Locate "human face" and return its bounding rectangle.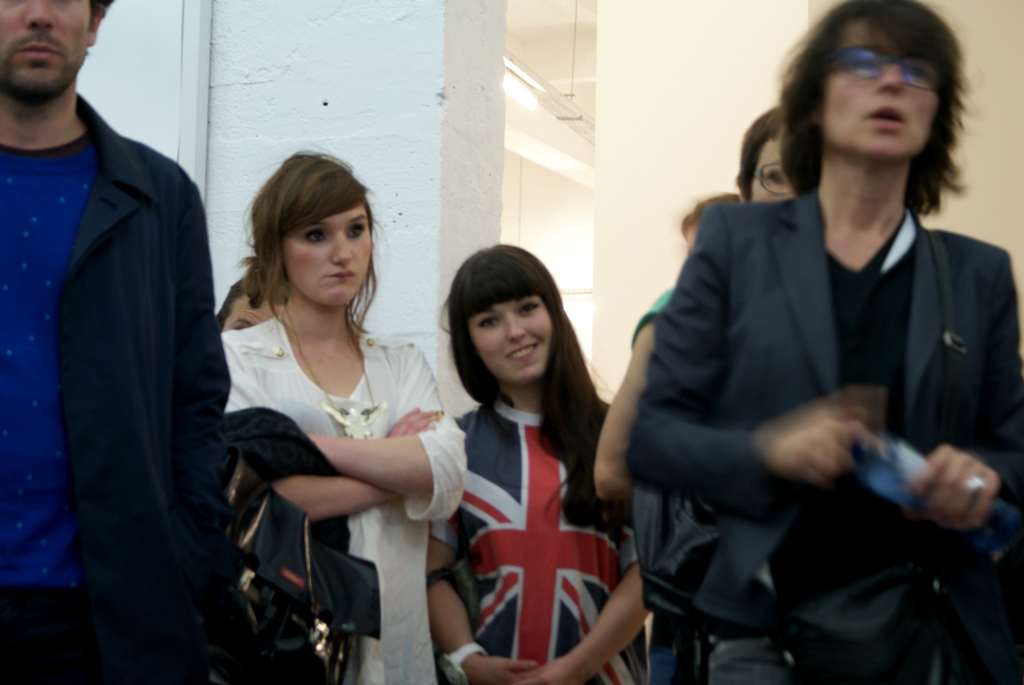
284, 203, 376, 297.
